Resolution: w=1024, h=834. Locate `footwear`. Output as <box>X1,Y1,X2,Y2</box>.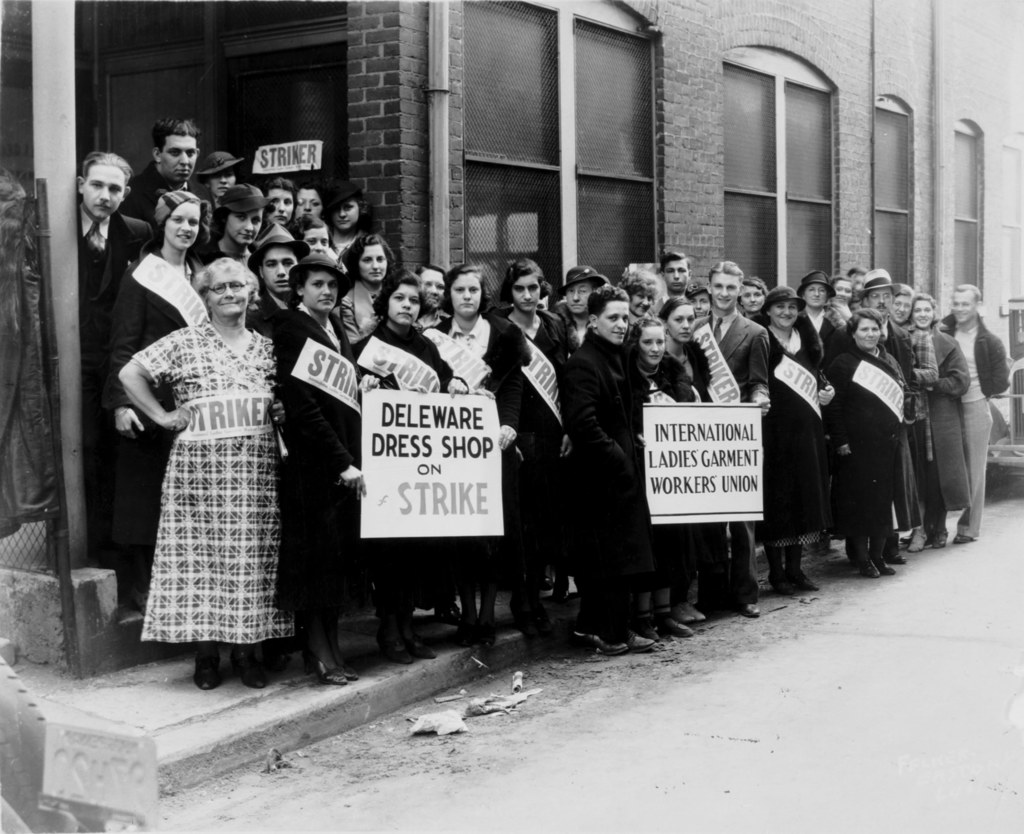
<box>881,523,901,563</box>.
